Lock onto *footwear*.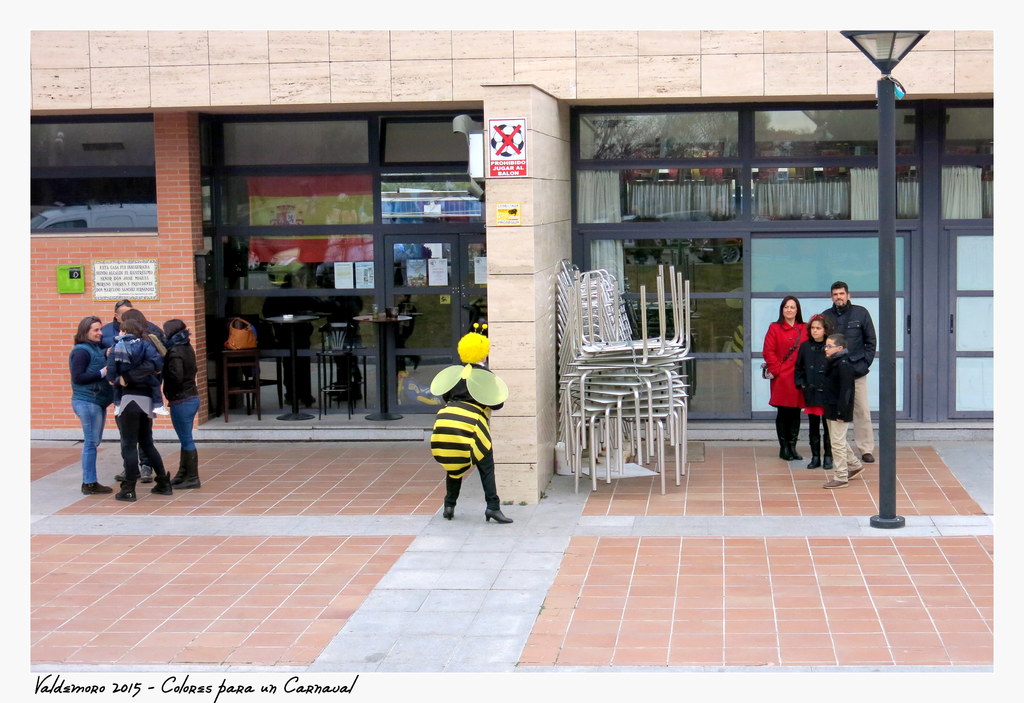
Locked: Rect(788, 442, 808, 461).
